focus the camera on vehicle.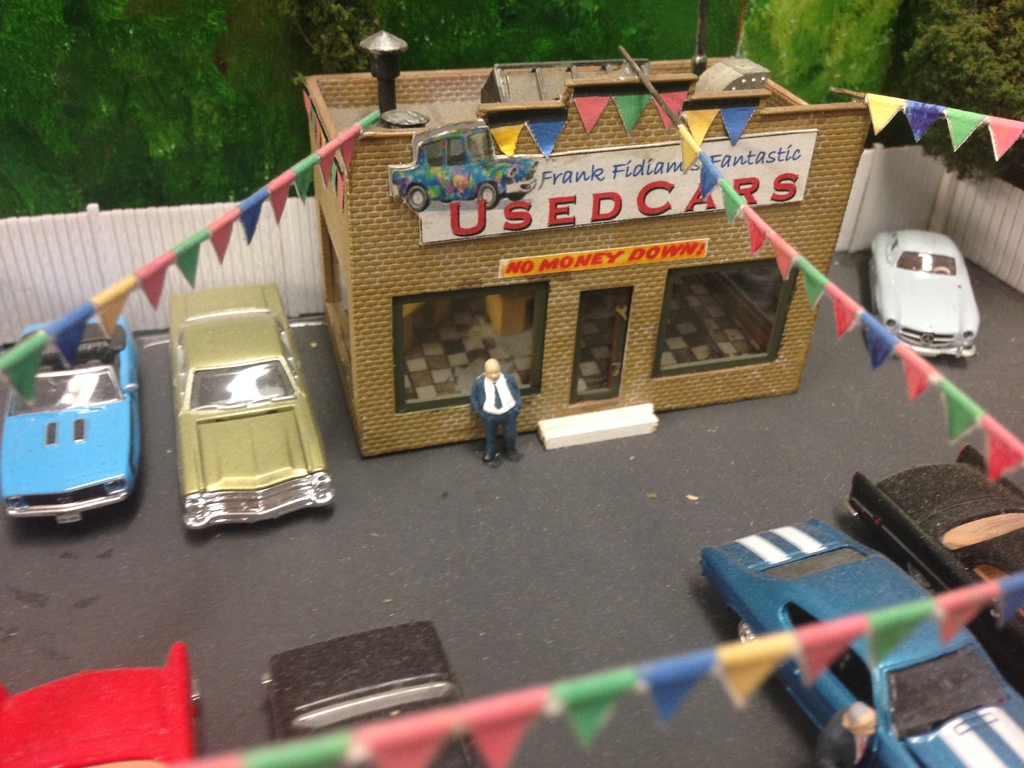
Focus region: x1=695 y1=521 x2=1022 y2=767.
